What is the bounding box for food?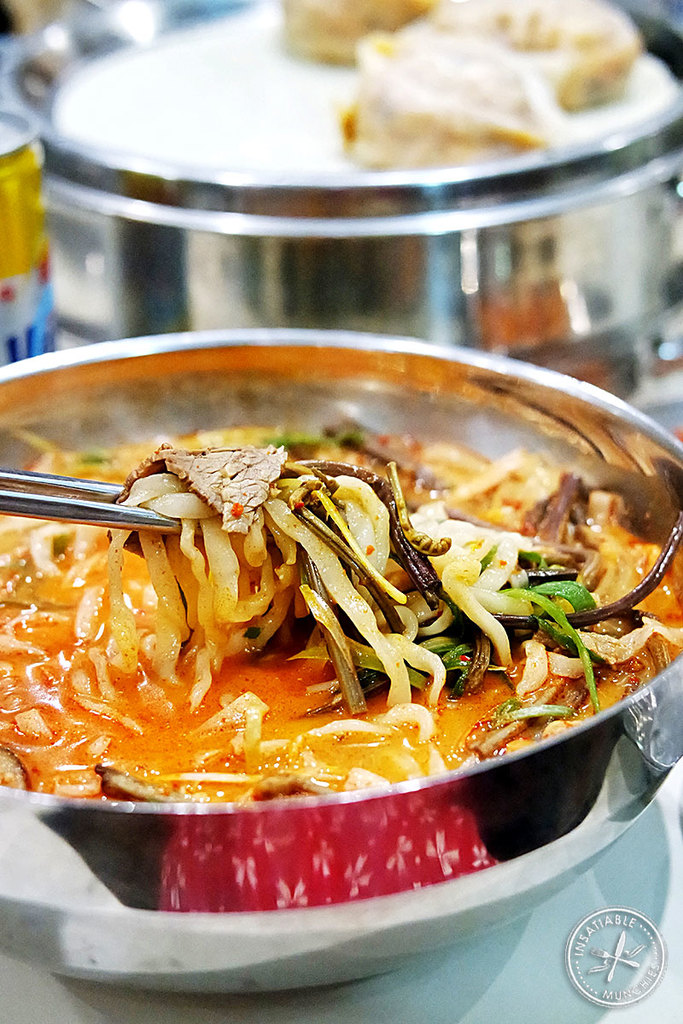
locate(335, 0, 668, 156).
